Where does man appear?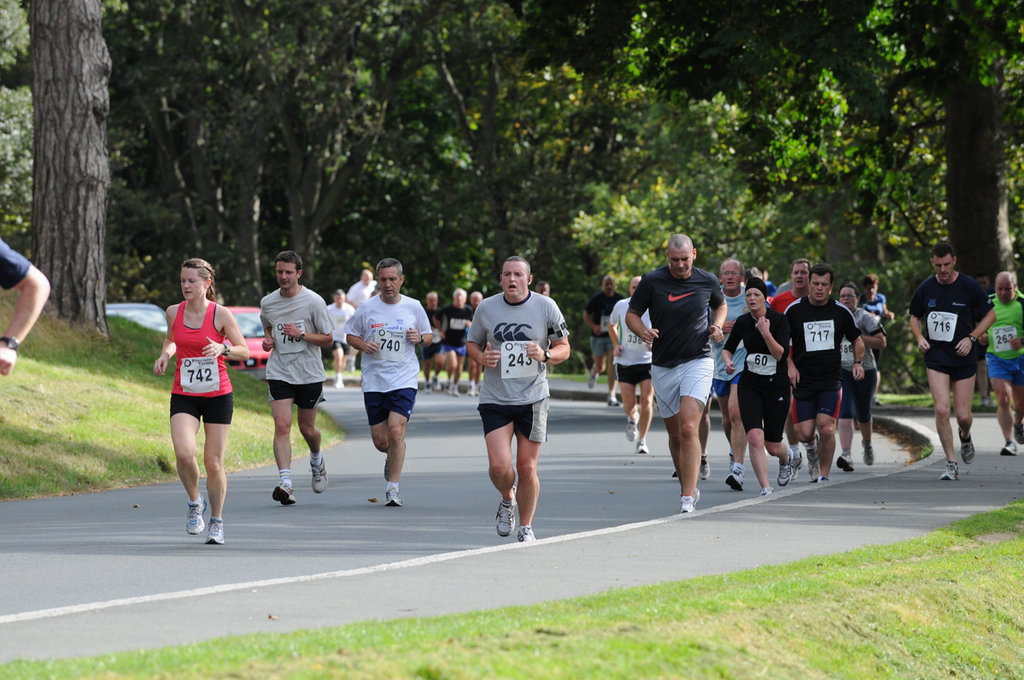
Appears at (x1=709, y1=262, x2=744, y2=494).
